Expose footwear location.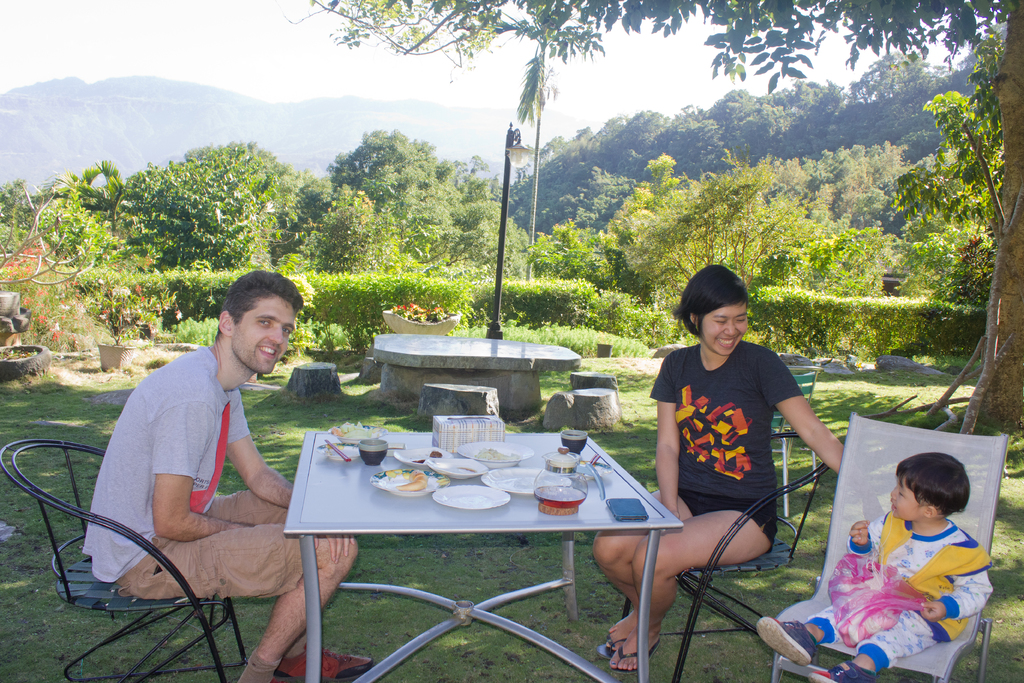
Exposed at bbox=(804, 659, 879, 682).
